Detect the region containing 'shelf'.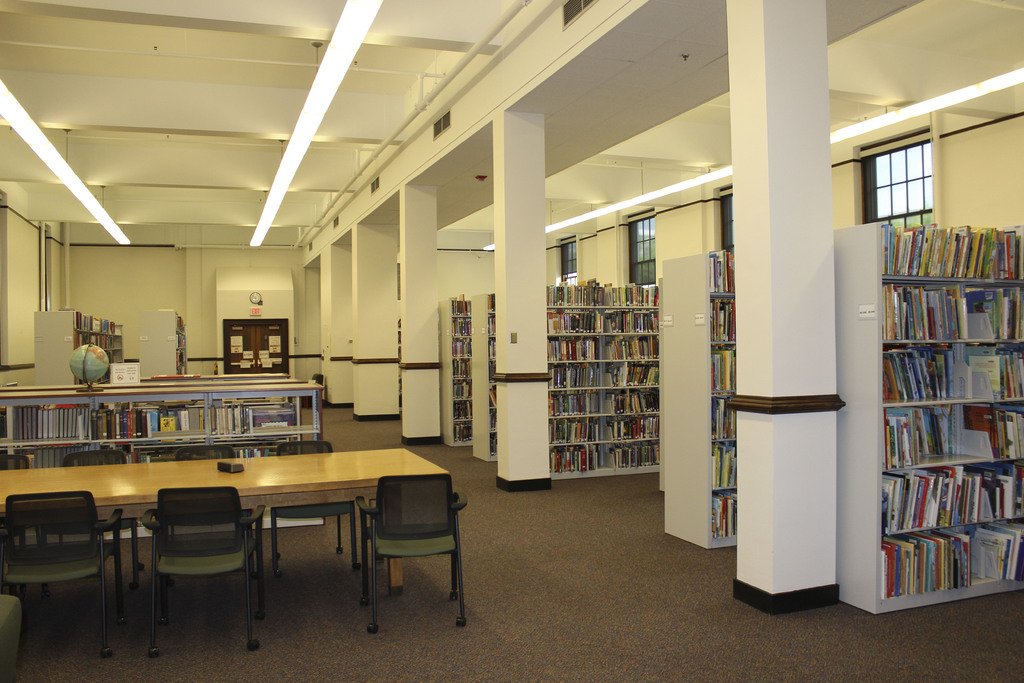
<bbox>536, 281, 666, 481</bbox>.
